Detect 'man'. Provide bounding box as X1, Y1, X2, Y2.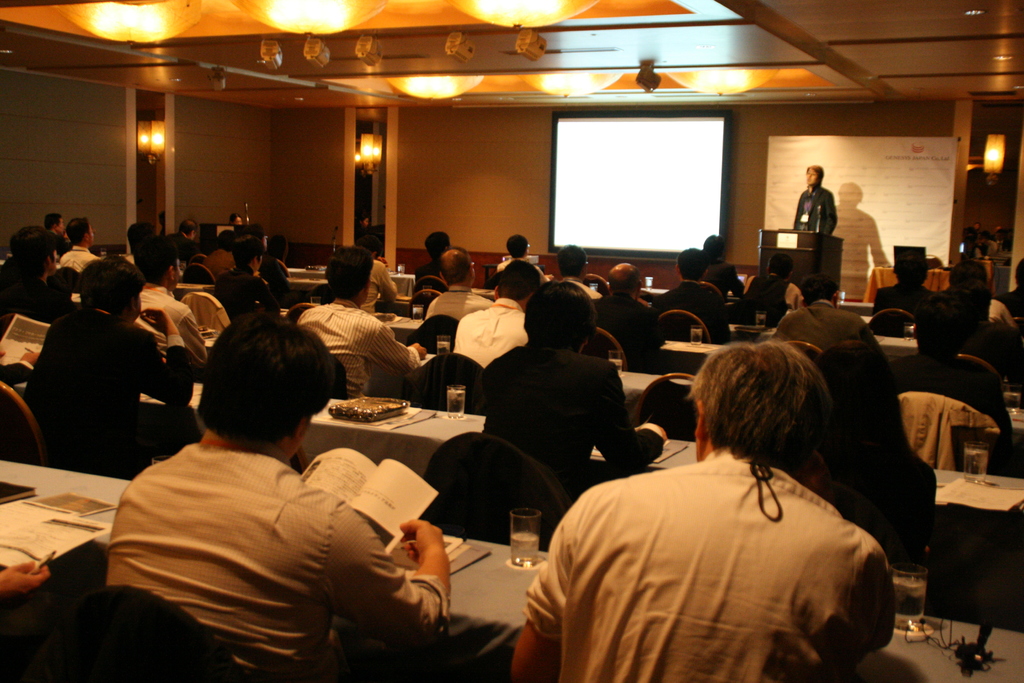
896, 293, 1010, 438.
